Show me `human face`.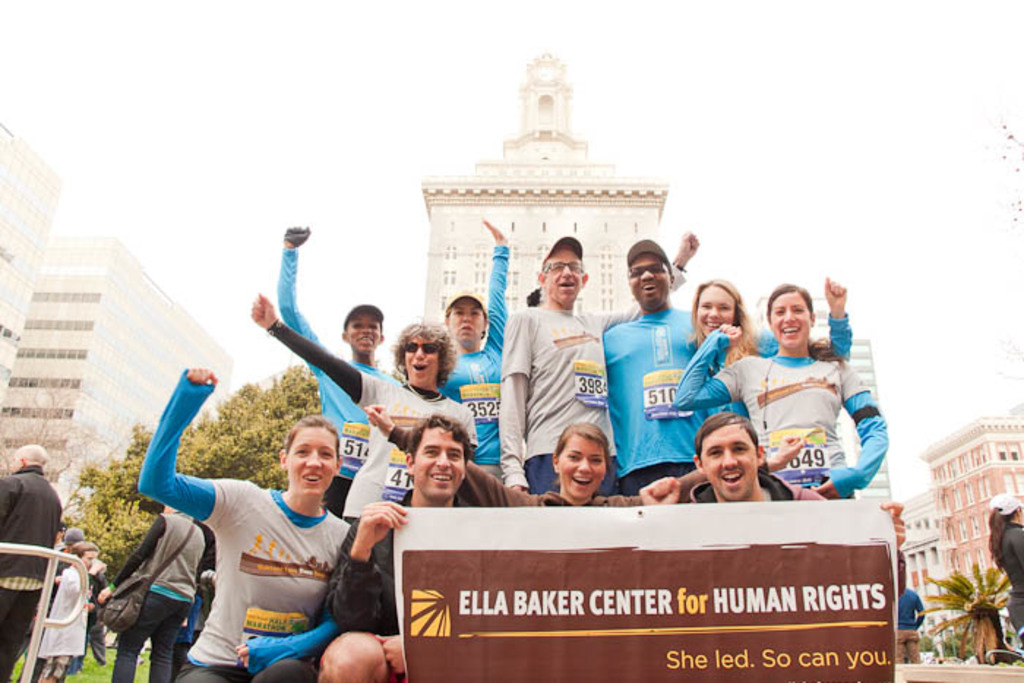
`human face` is here: <box>345,316,380,352</box>.
